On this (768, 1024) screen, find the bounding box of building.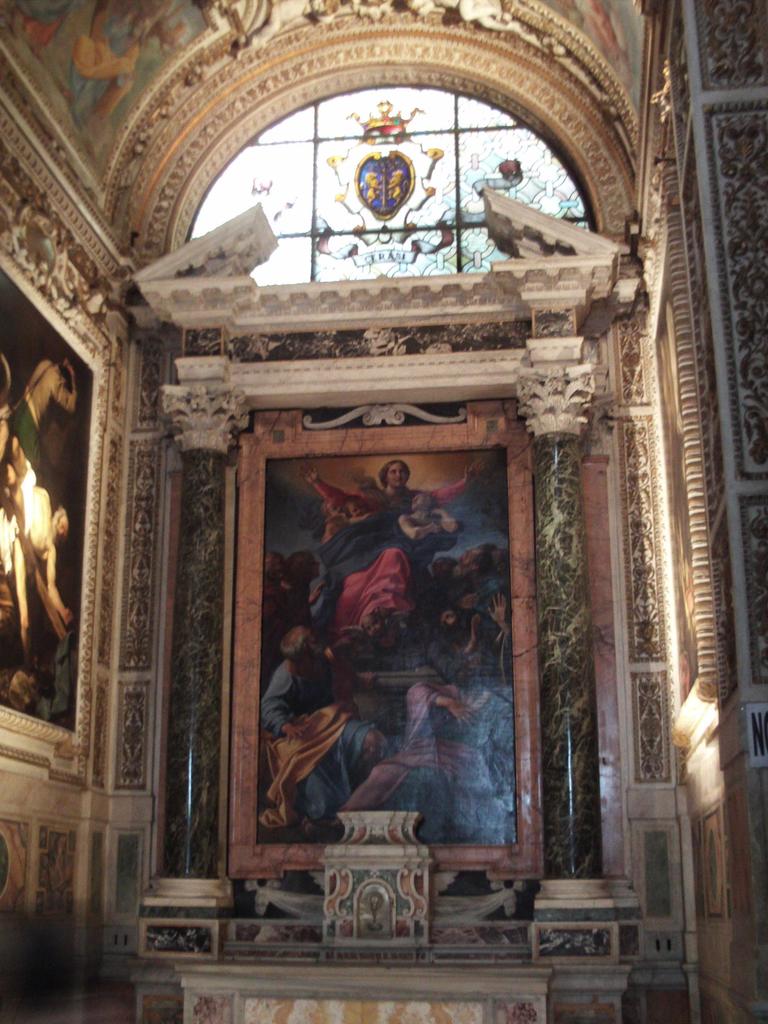
Bounding box: Rect(0, 0, 767, 1023).
